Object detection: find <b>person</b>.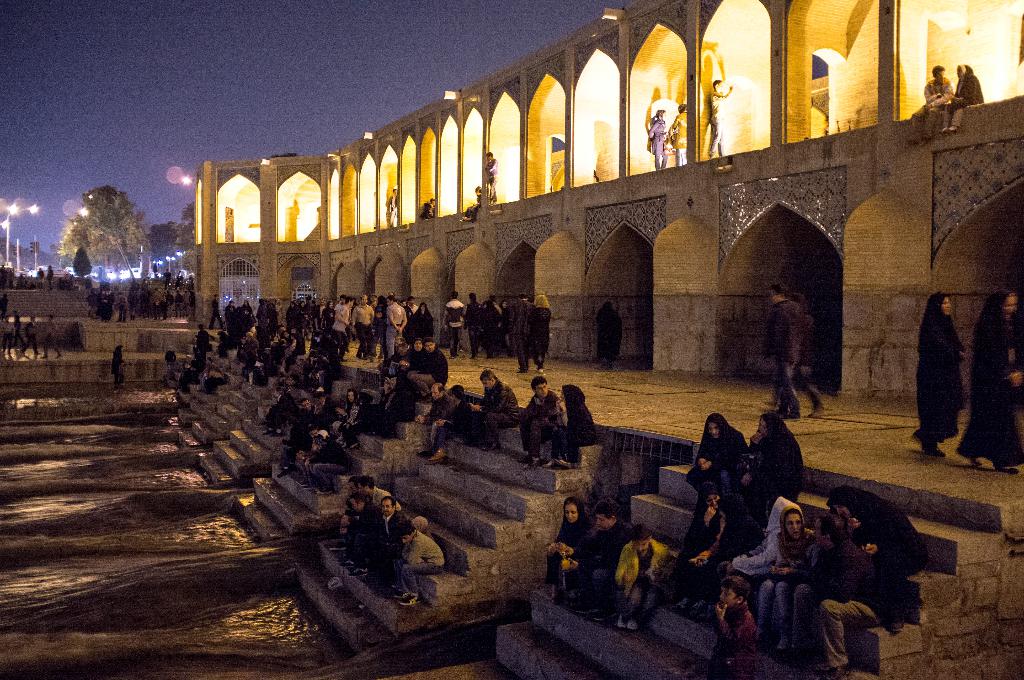
479,145,502,203.
